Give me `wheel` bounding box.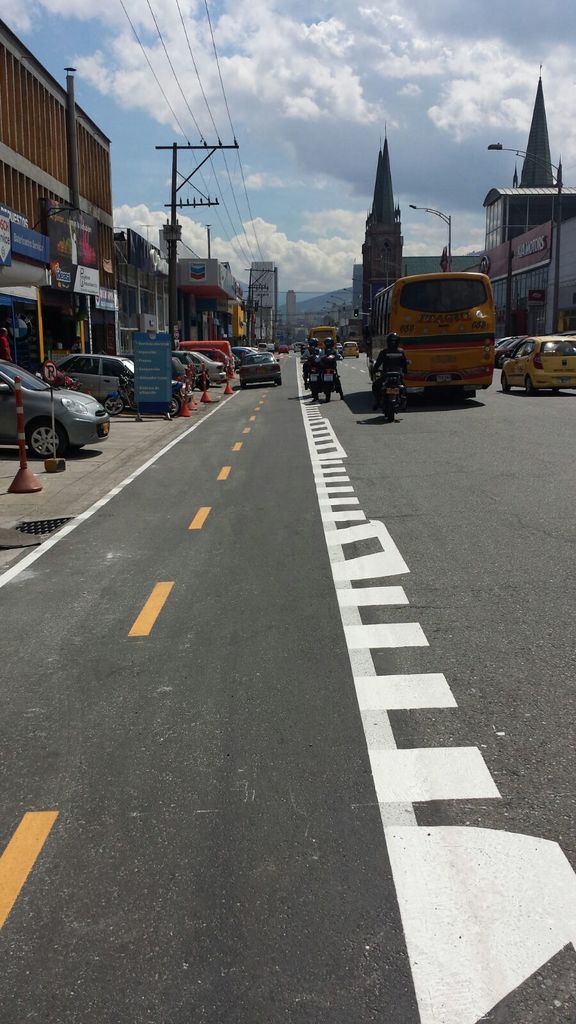
Rect(104, 394, 131, 413).
